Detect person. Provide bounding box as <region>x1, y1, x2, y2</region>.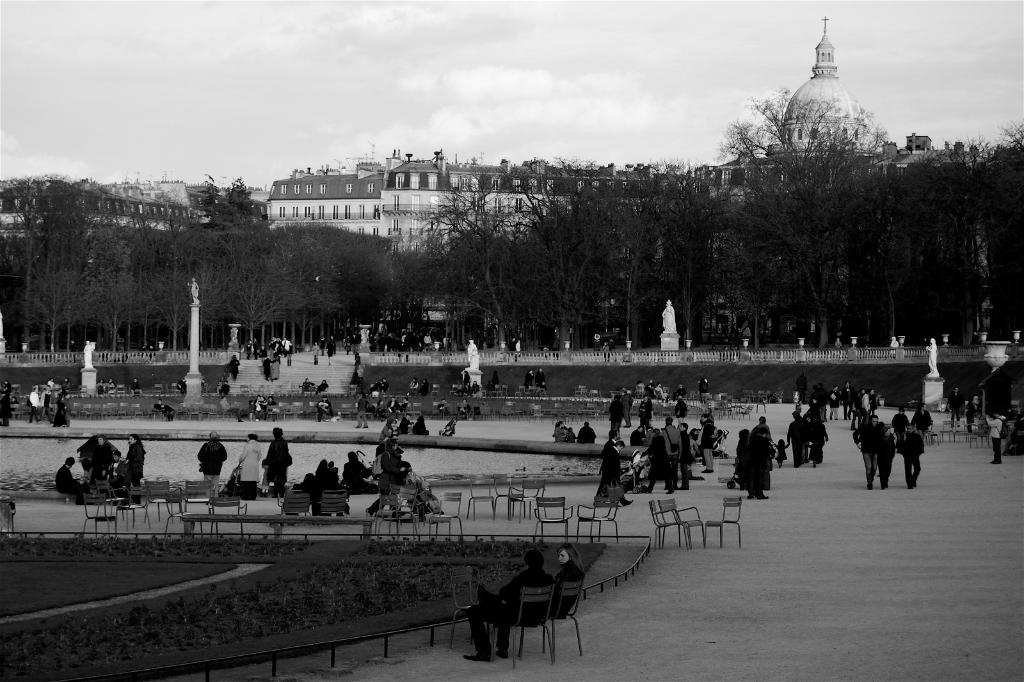
<region>324, 334, 336, 355</region>.
